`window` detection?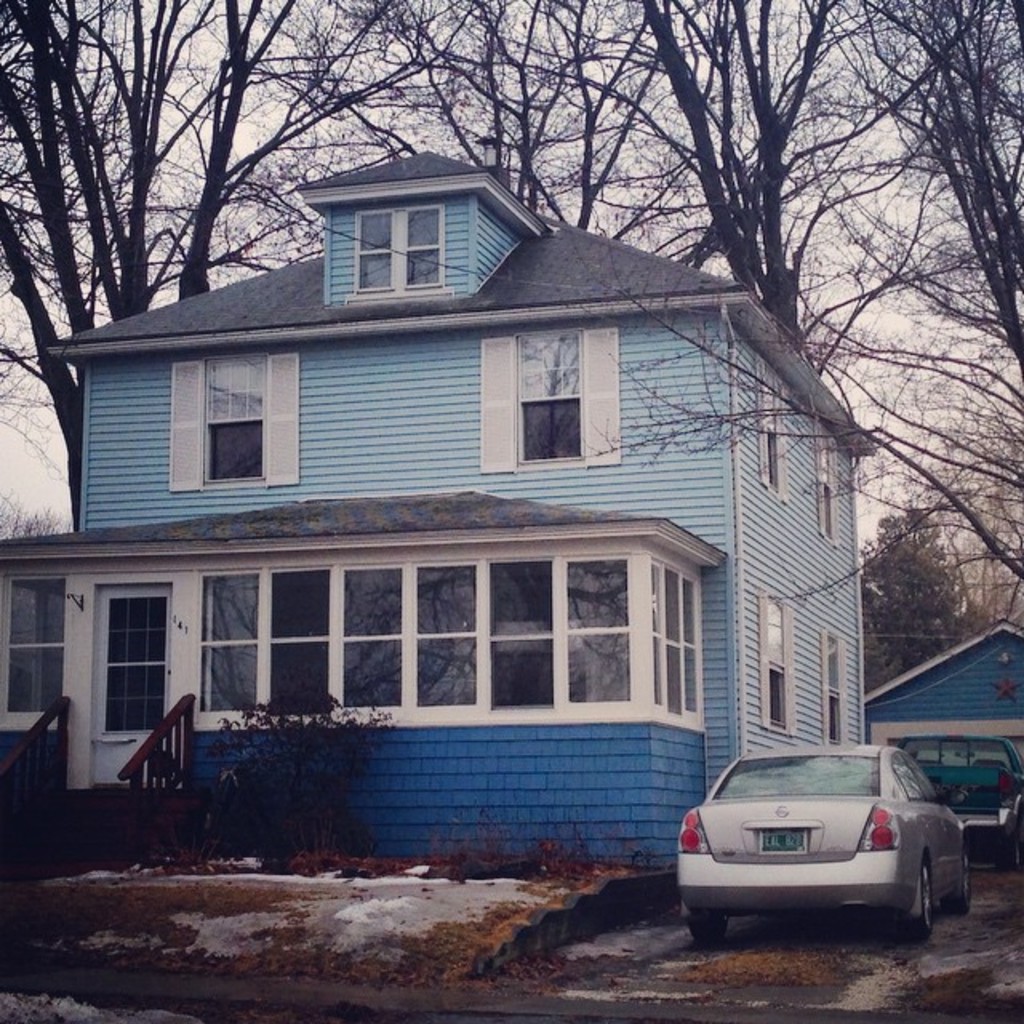
bbox=[766, 595, 787, 736]
